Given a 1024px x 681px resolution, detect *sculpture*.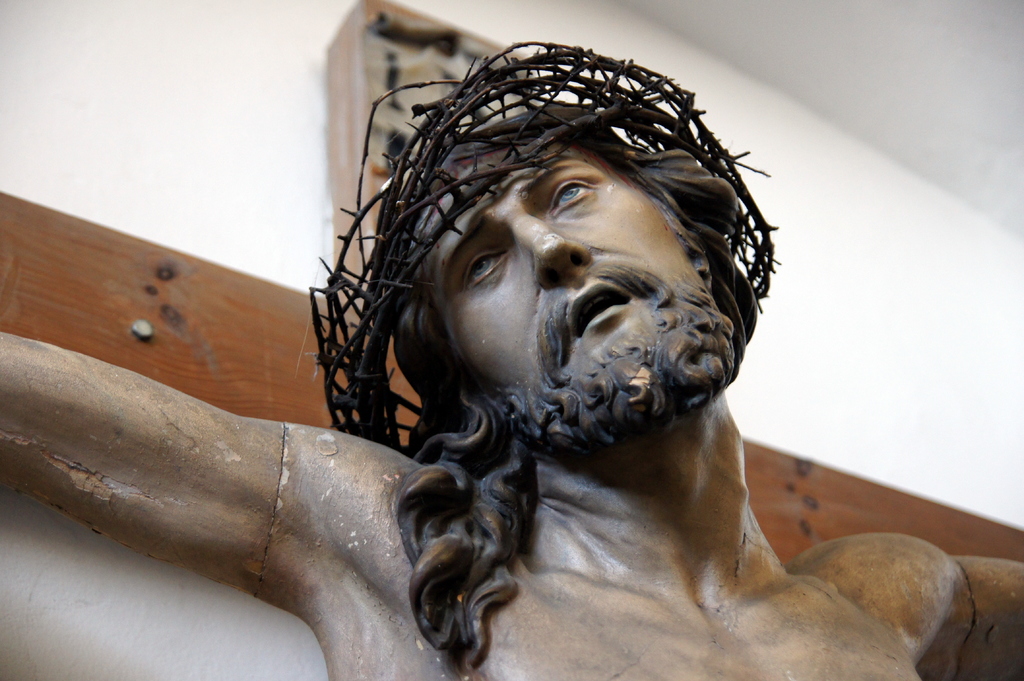
crop(0, 35, 1023, 680).
